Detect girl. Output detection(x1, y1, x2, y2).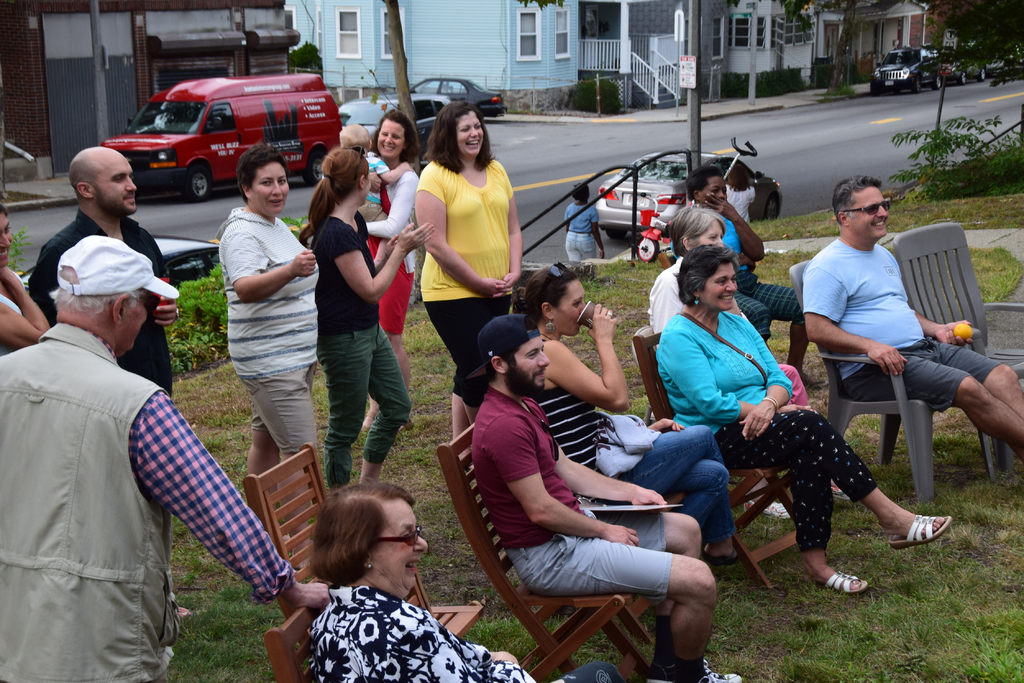
detection(337, 121, 417, 272).
